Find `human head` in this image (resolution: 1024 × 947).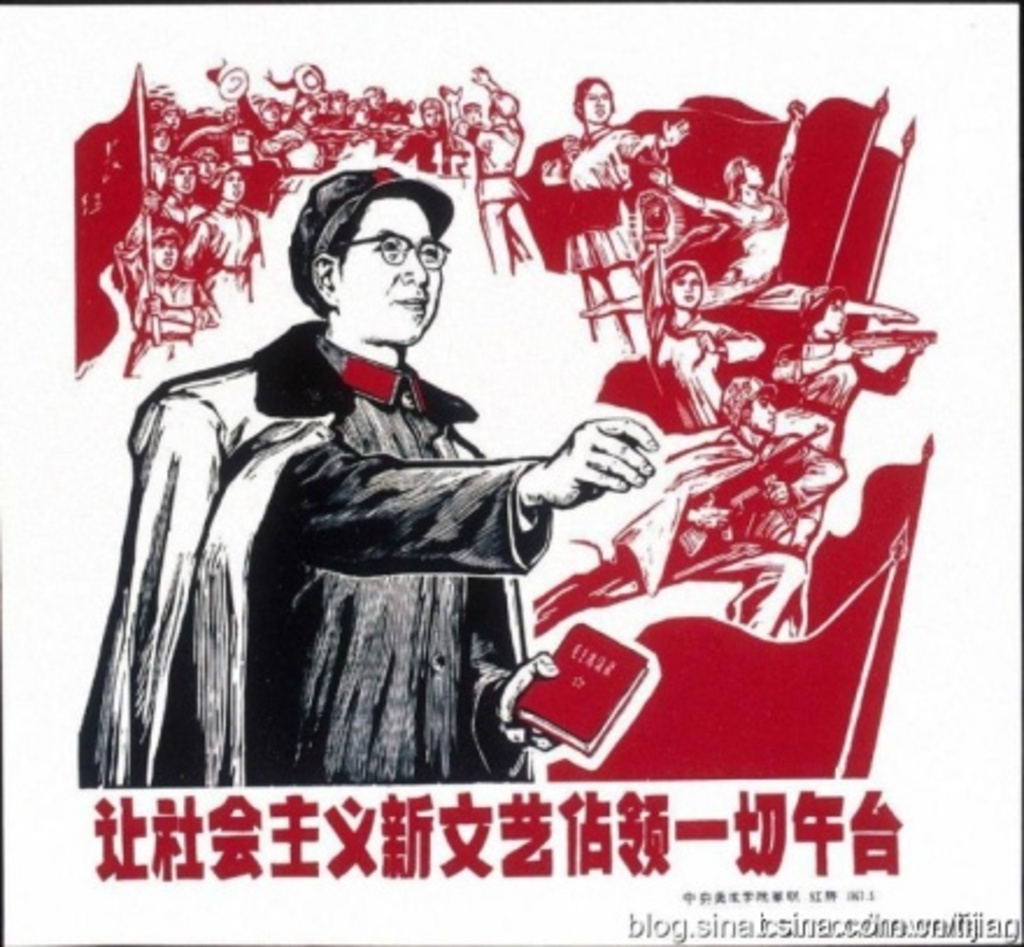
798 279 849 342.
